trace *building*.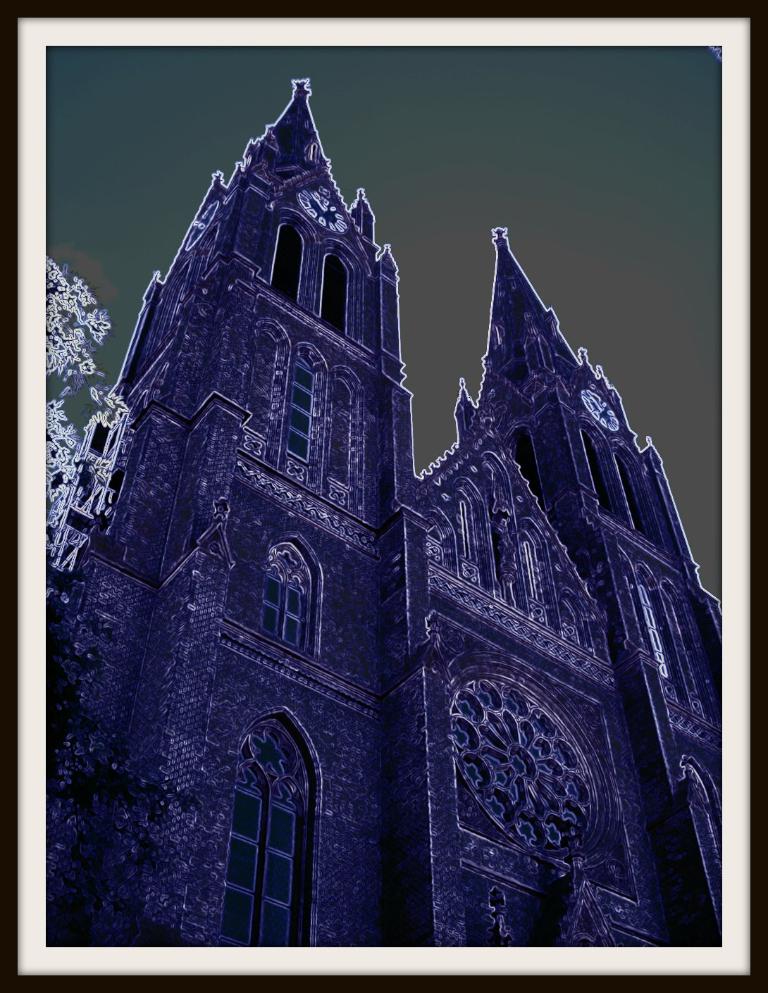
Traced to [45, 78, 718, 939].
